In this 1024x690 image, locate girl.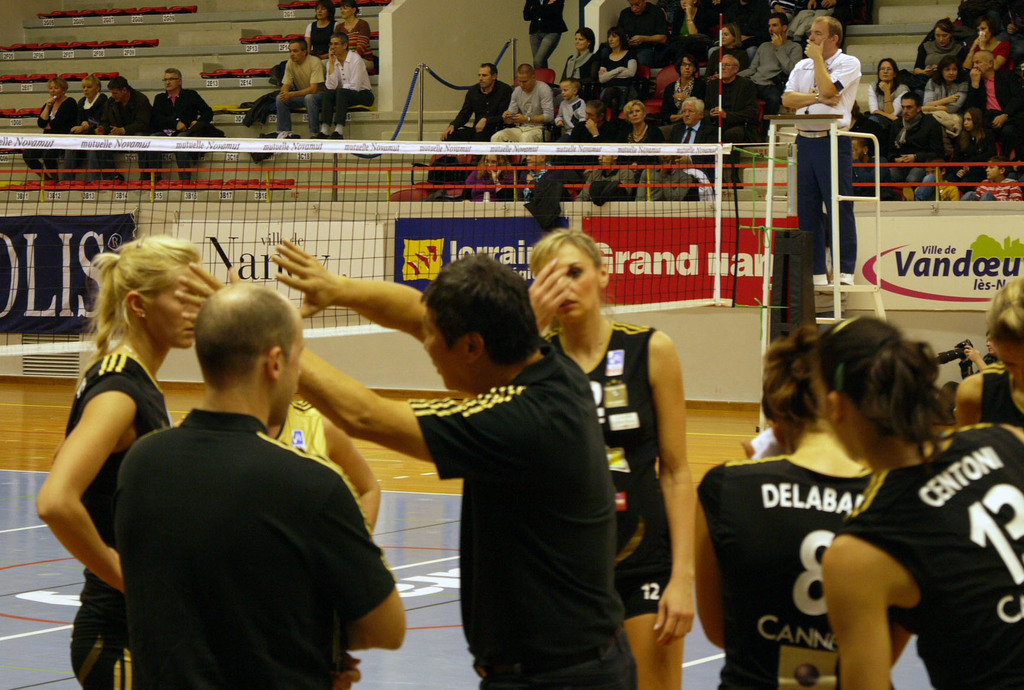
Bounding box: (938, 288, 1020, 427).
